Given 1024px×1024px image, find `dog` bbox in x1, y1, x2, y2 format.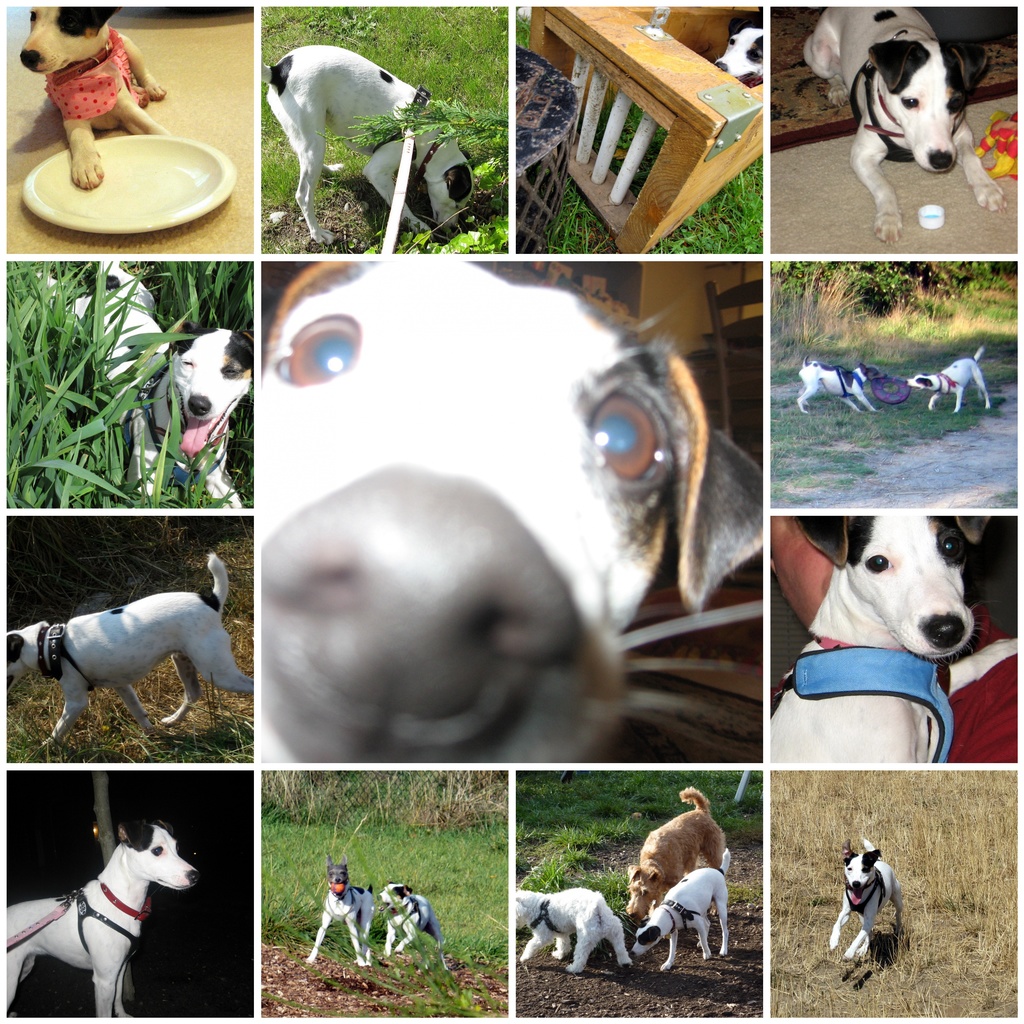
0, 816, 202, 1019.
